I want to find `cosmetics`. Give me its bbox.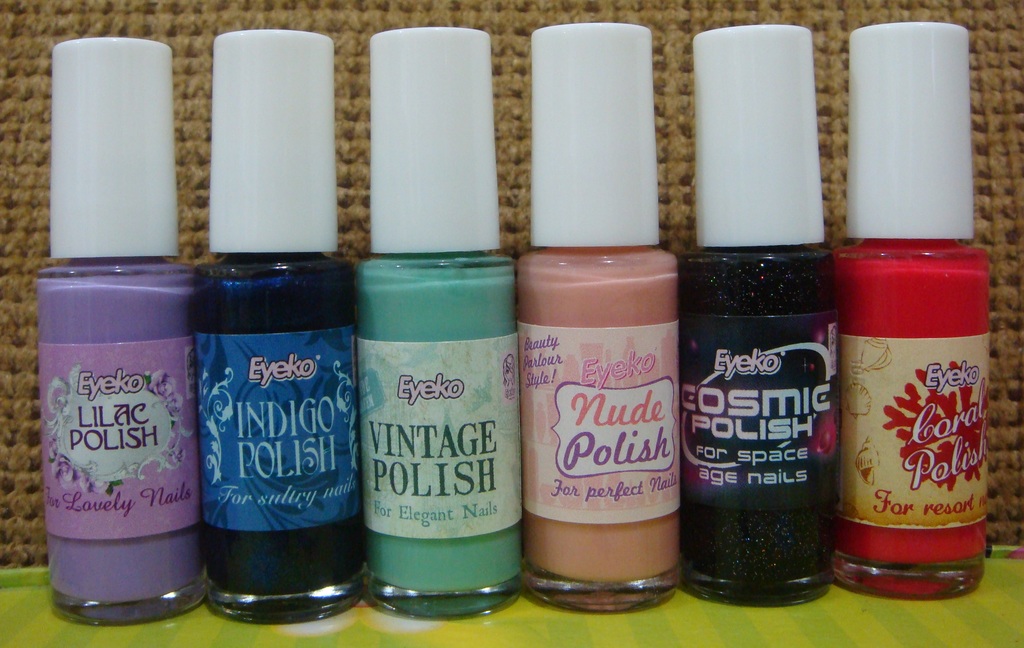
{"x1": 191, "y1": 29, "x2": 365, "y2": 628}.
